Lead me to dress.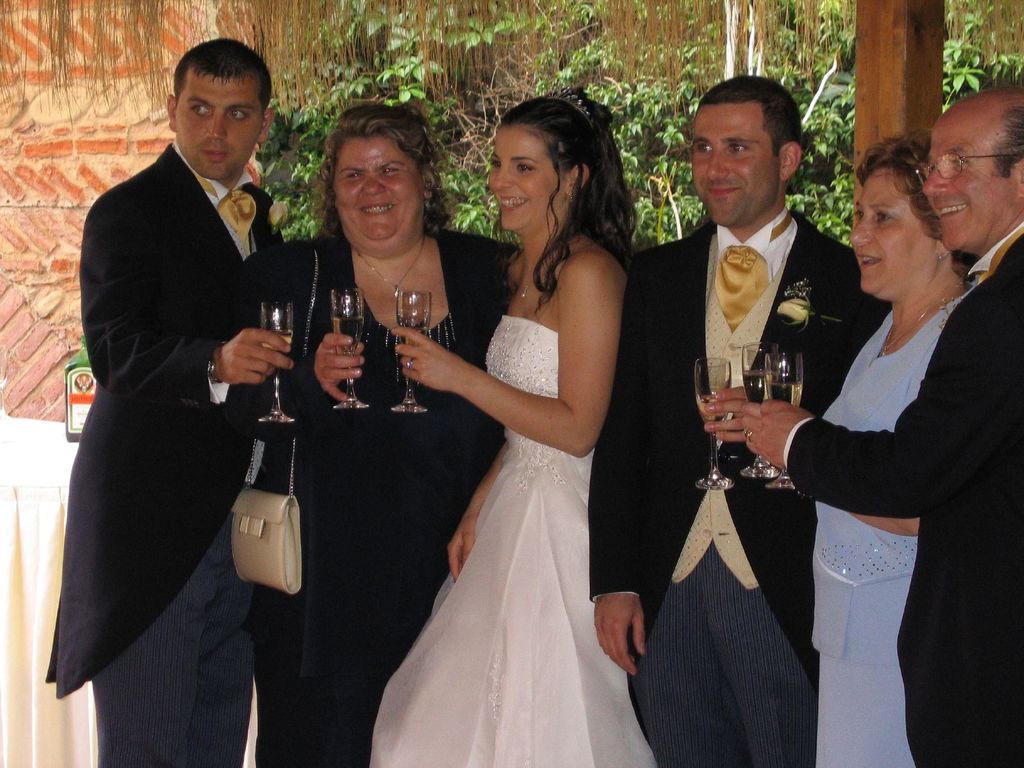
Lead to (810,289,972,767).
